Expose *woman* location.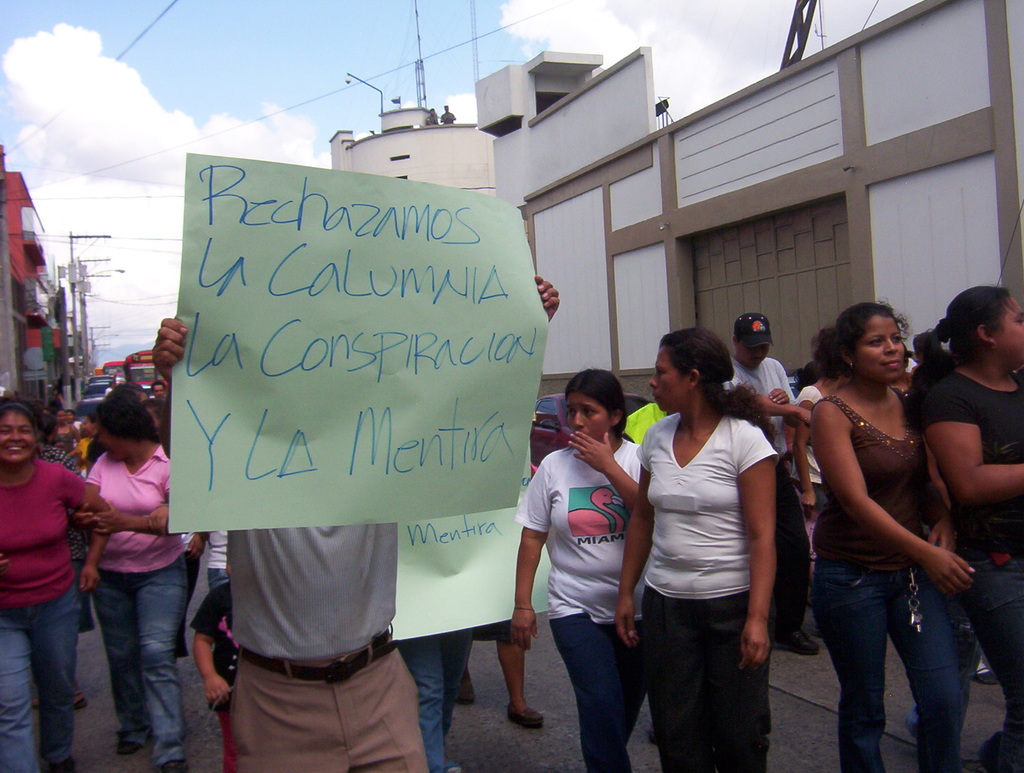
Exposed at bbox(614, 325, 778, 770).
